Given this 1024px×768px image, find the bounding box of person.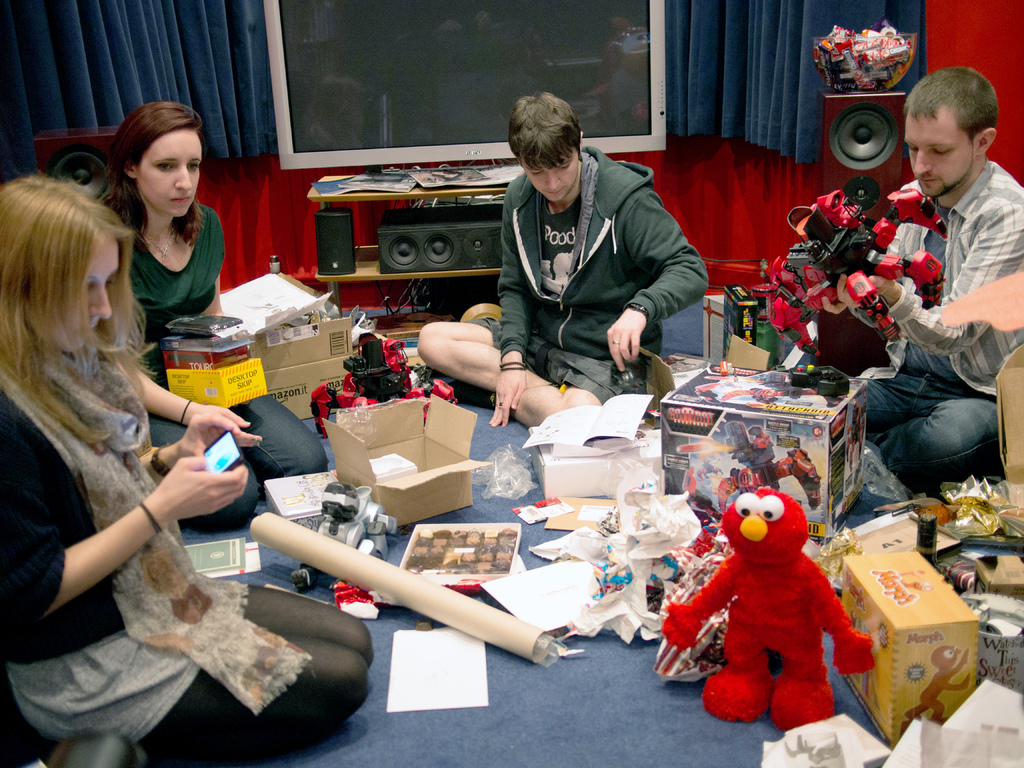
x1=841 y1=68 x2=1023 y2=486.
